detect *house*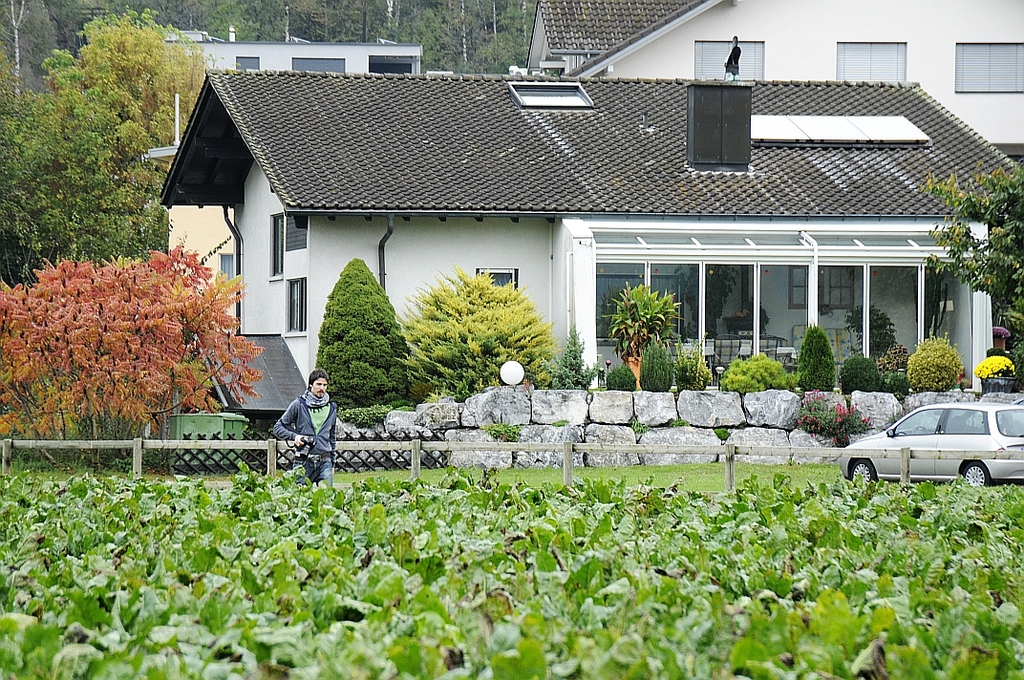
(x1=508, y1=2, x2=680, y2=63)
